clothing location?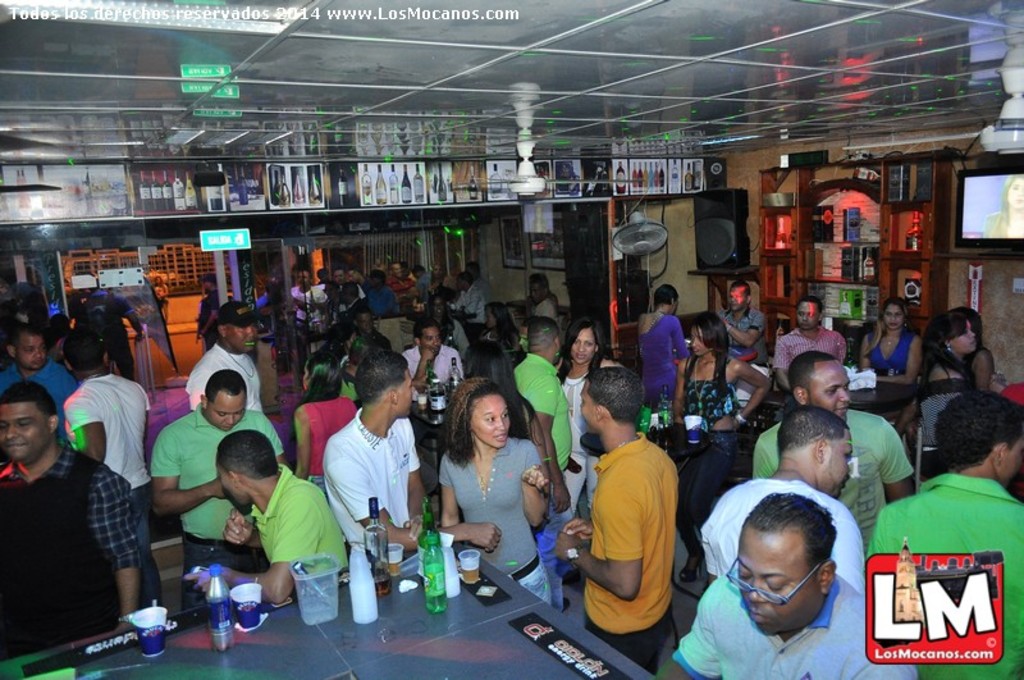
717 304 771 370
